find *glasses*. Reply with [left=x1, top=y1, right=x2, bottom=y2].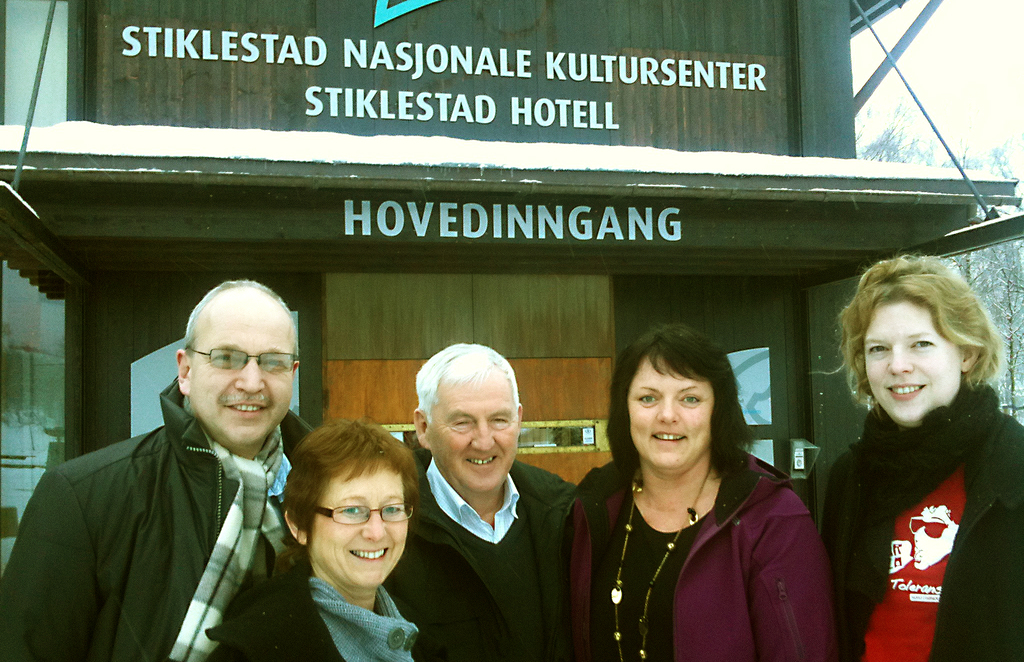
[left=186, top=342, right=305, bottom=375].
